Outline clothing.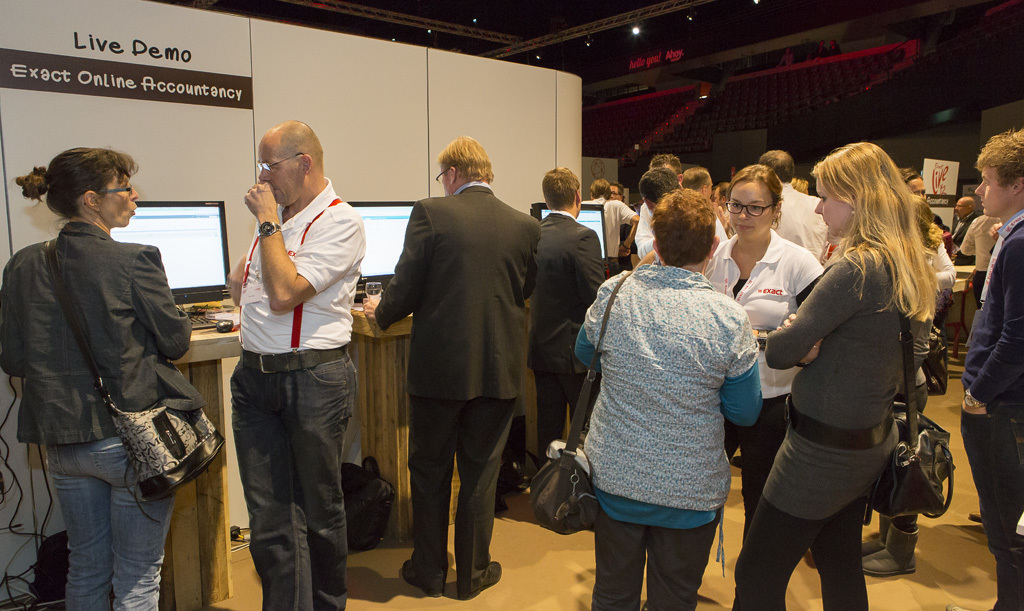
Outline: <box>14,150,207,594</box>.
